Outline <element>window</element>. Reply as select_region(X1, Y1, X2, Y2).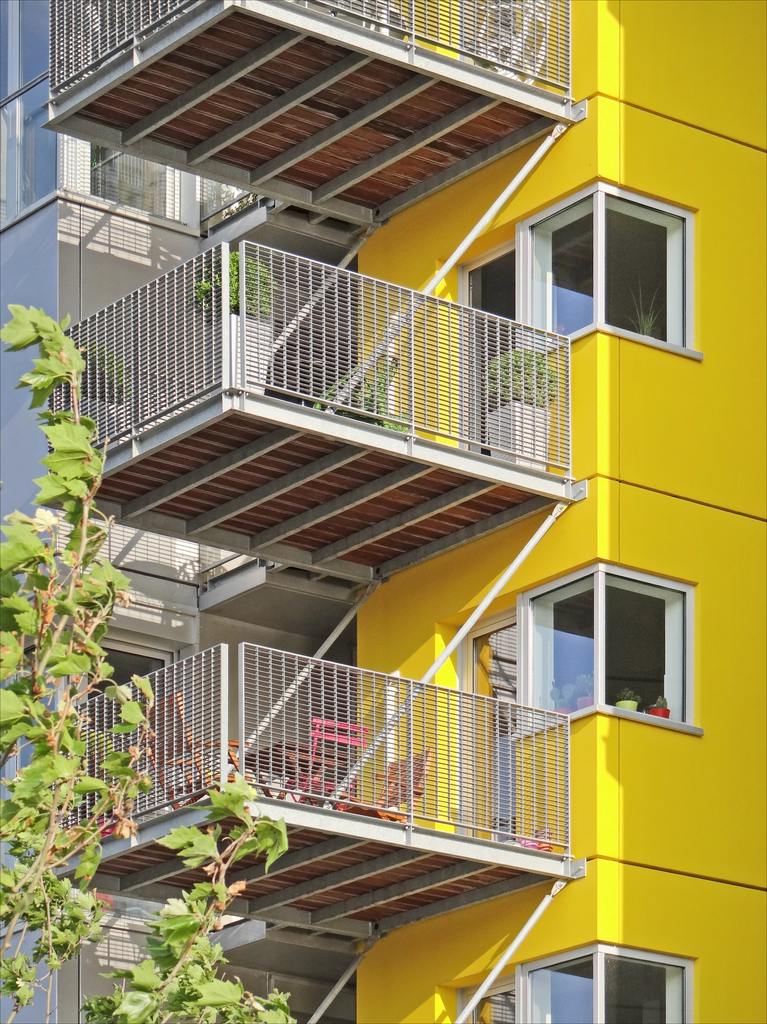
select_region(602, 941, 694, 1022).
